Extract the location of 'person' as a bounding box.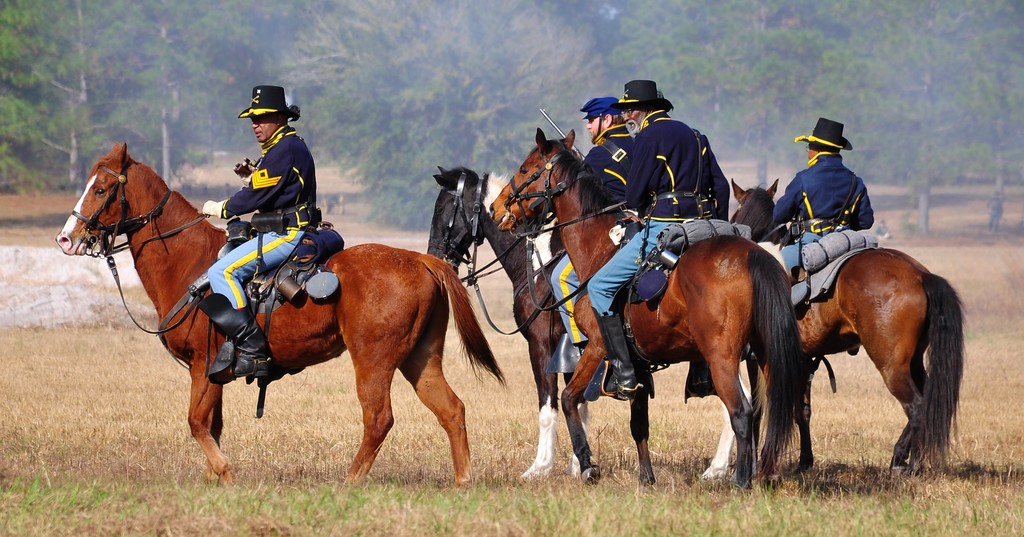
x1=199 y1=84 x2=326 y2=384.
